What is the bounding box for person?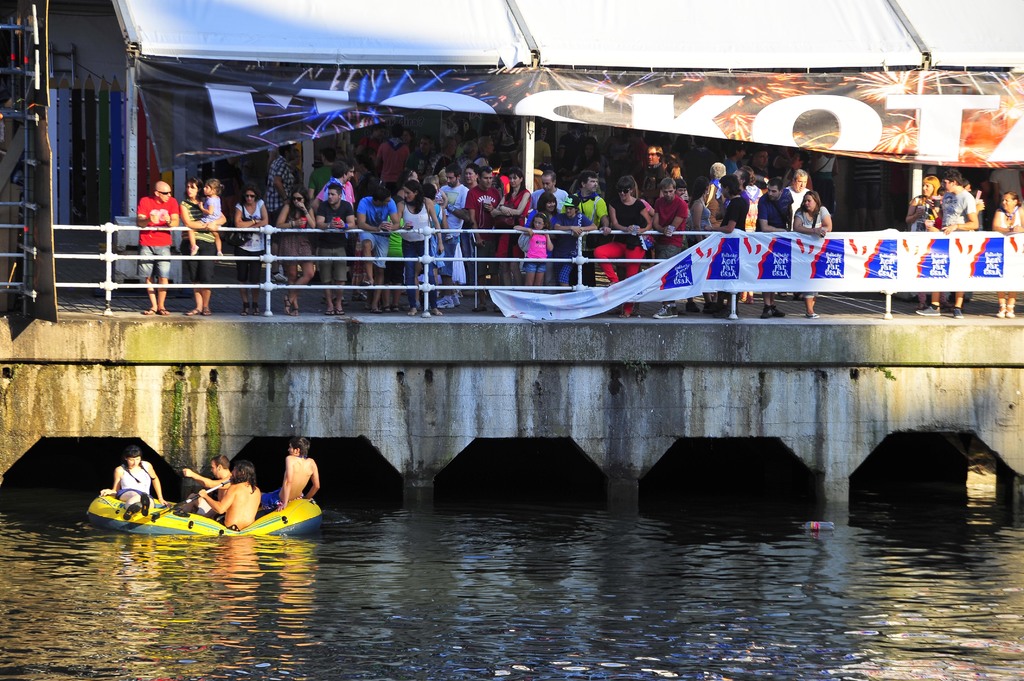
crop(701, 129, 726, 171).
